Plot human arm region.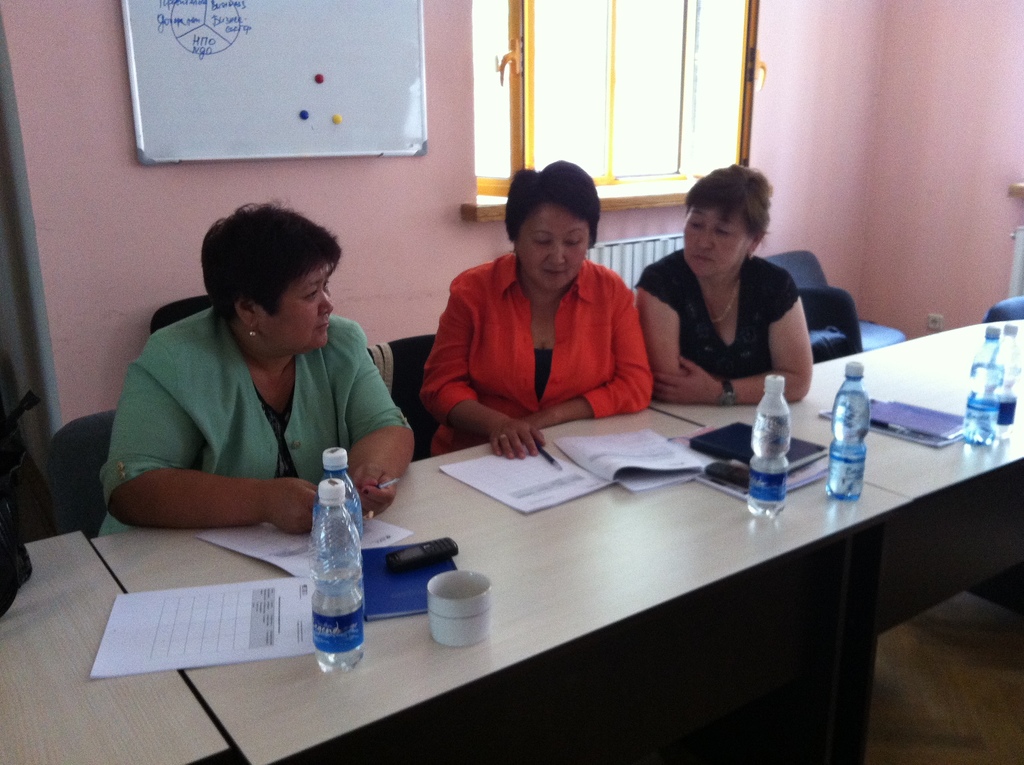
Plotted at [519,298,651,428].
